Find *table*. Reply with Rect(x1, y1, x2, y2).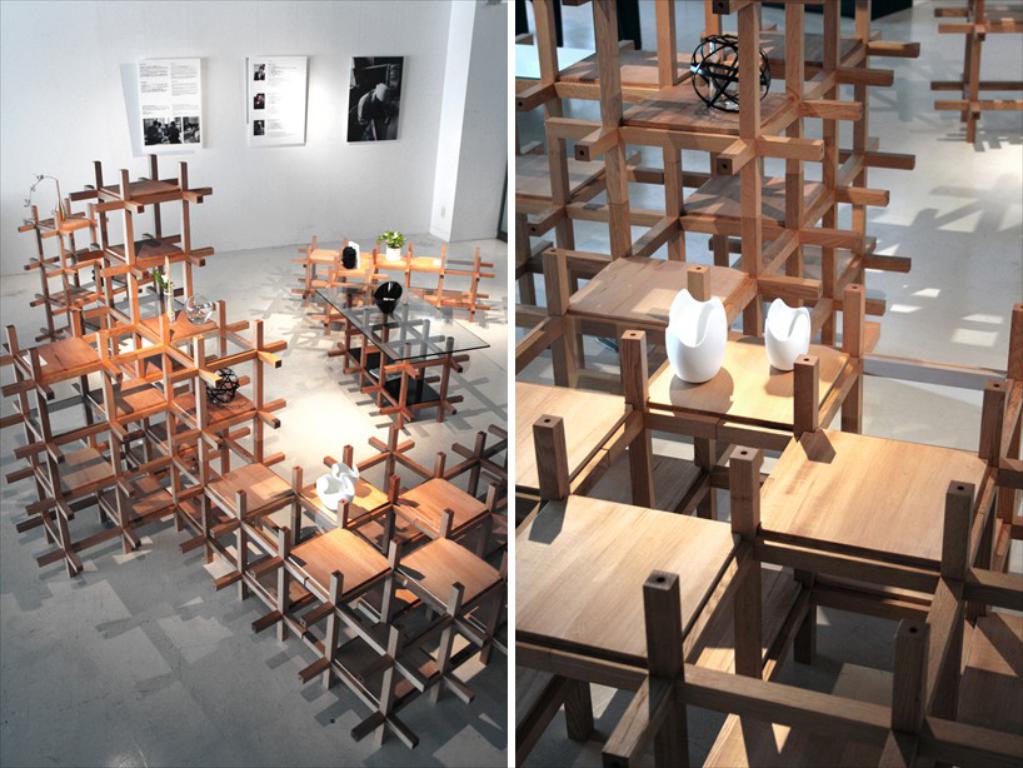
Rect(313, 283, 489, 430).
